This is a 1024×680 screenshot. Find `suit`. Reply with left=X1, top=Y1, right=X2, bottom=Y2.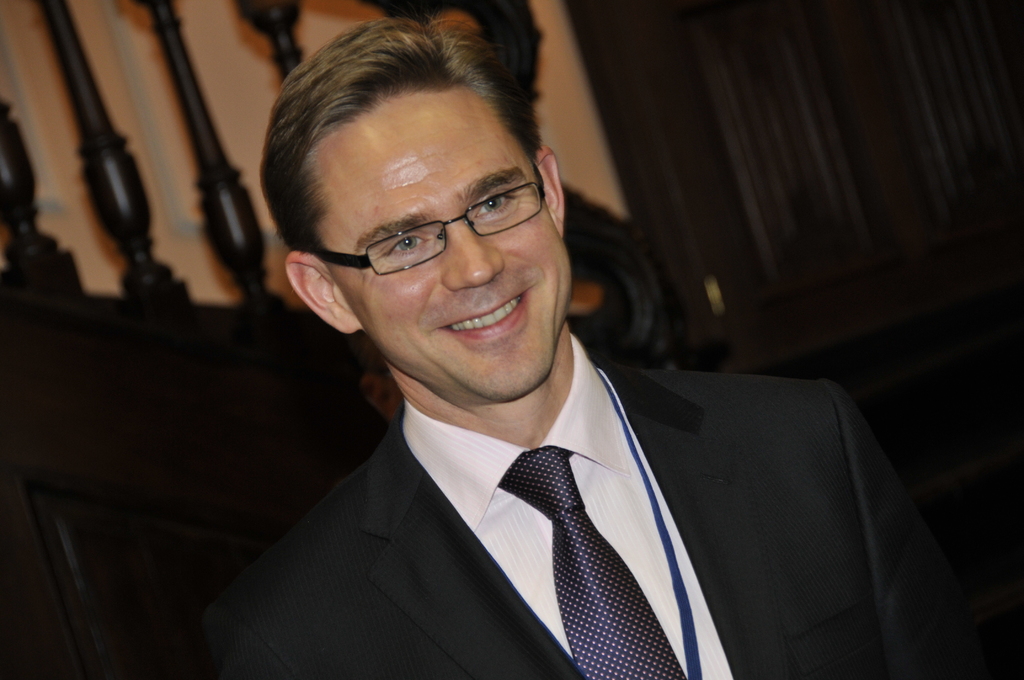
left=162, top=325, right=812, bottom=668.
